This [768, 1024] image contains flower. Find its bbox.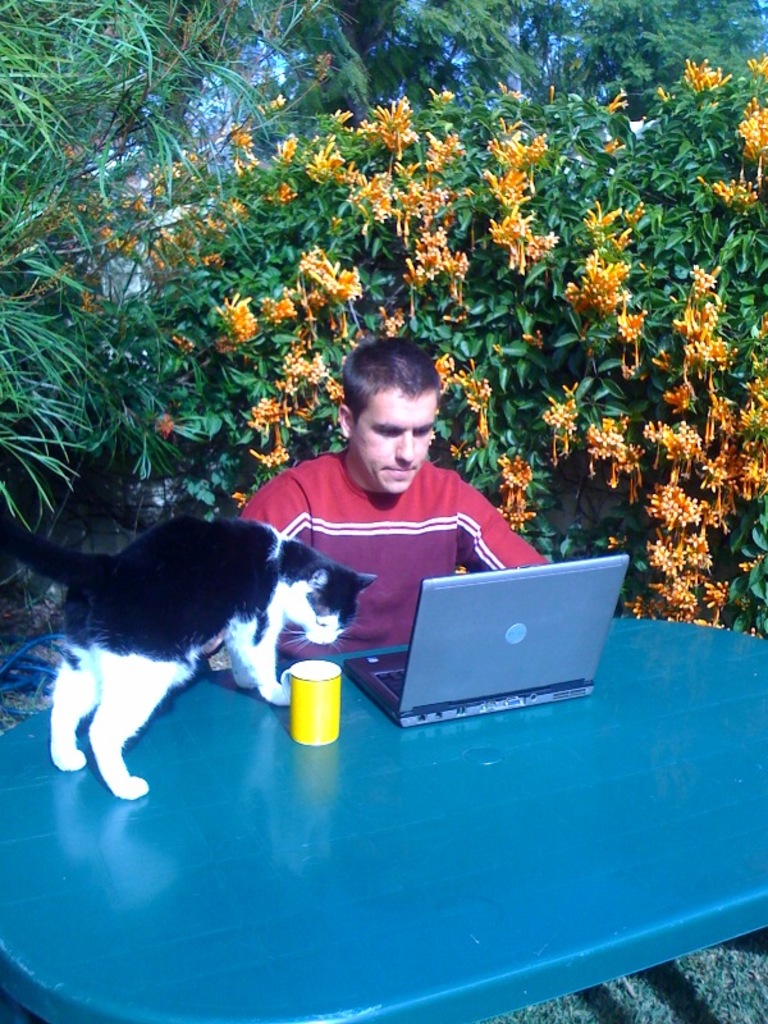
<box>733,41,767,78</box>.
